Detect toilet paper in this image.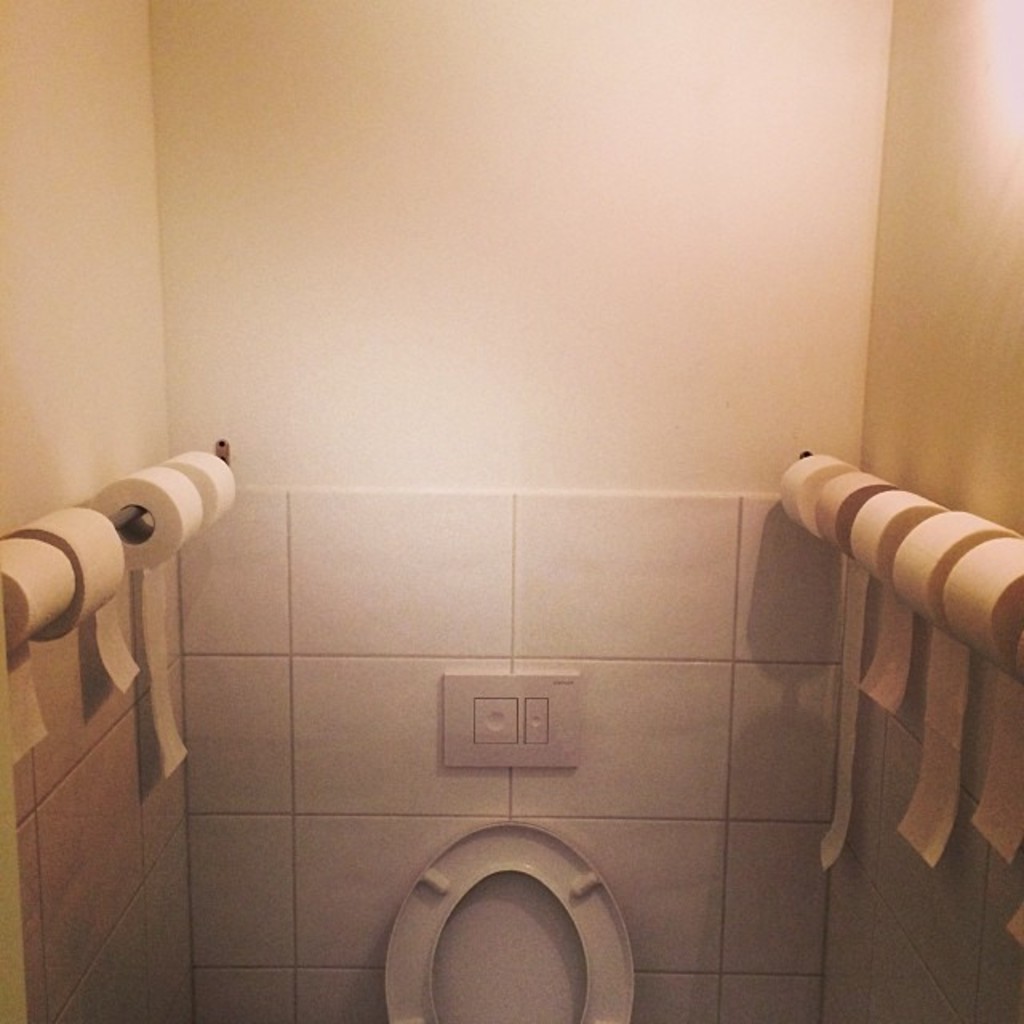
Detection: (left=936, top=539, right=1022, bottom=870).
